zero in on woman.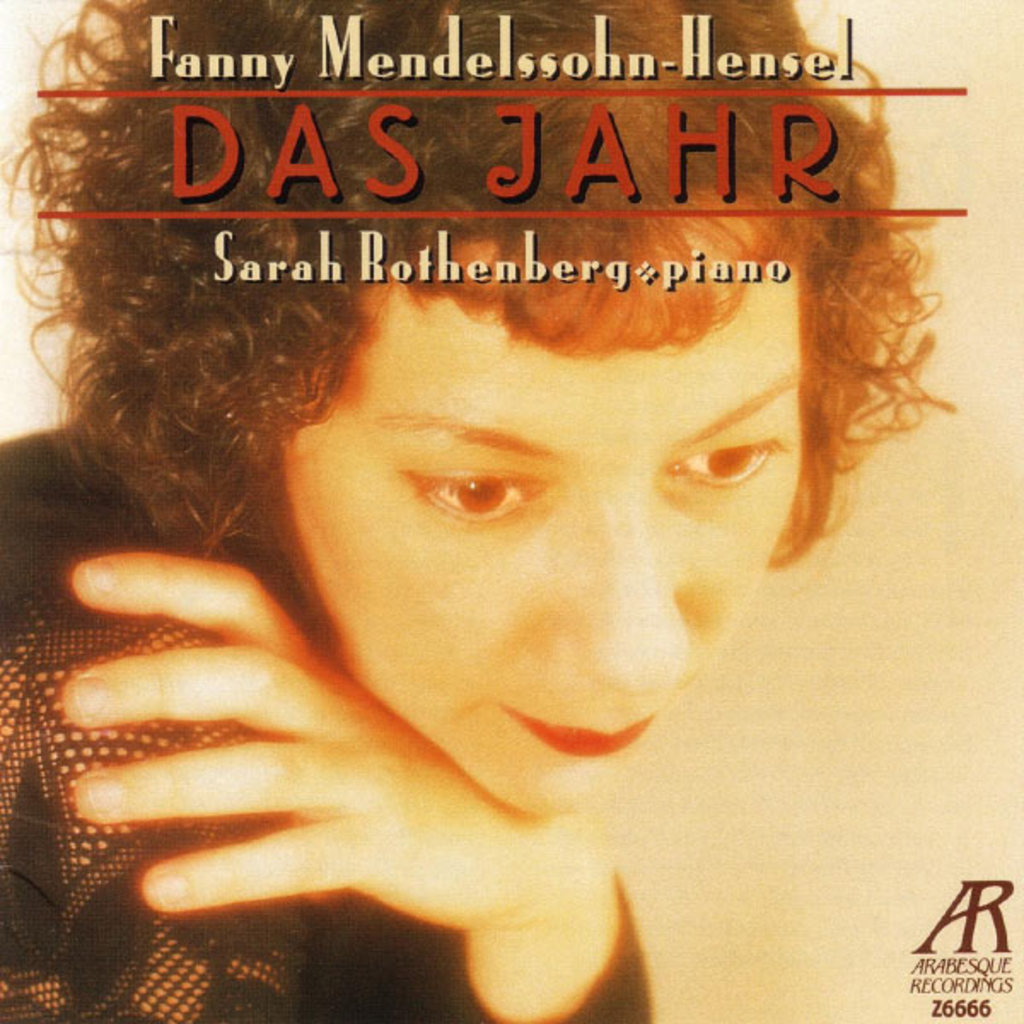
Zeroed in: x1=0, y1=70, x2=939, y2=969.
